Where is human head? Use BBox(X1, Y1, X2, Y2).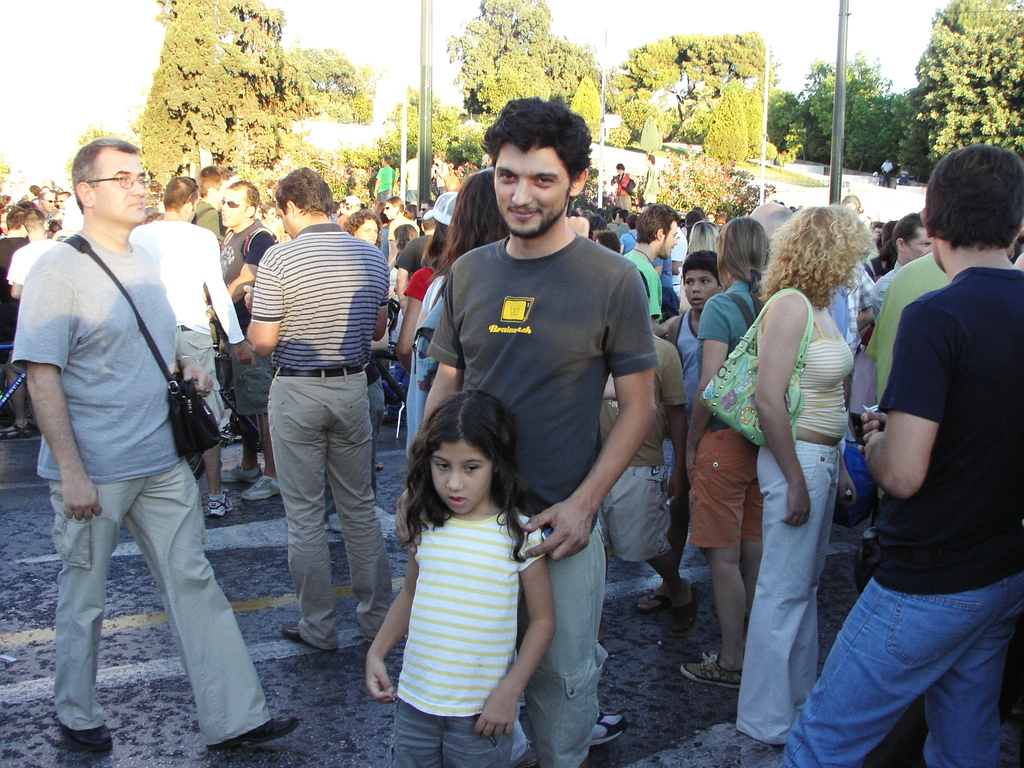
BBox(17, 207, 44, 238).
